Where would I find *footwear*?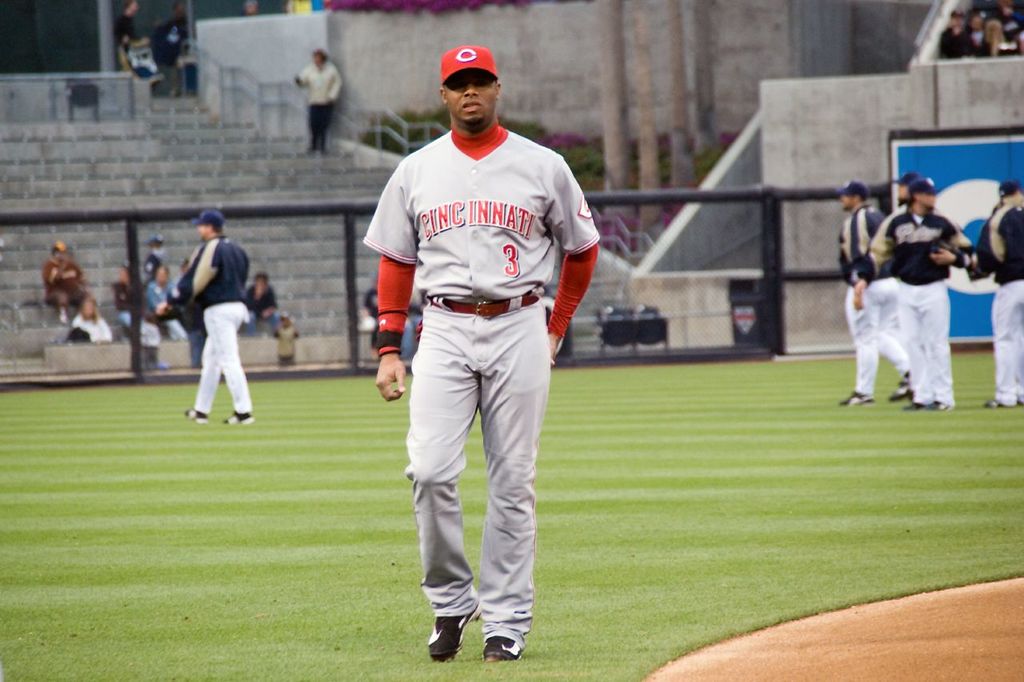
At select_region(427, 597, 482, 662).
